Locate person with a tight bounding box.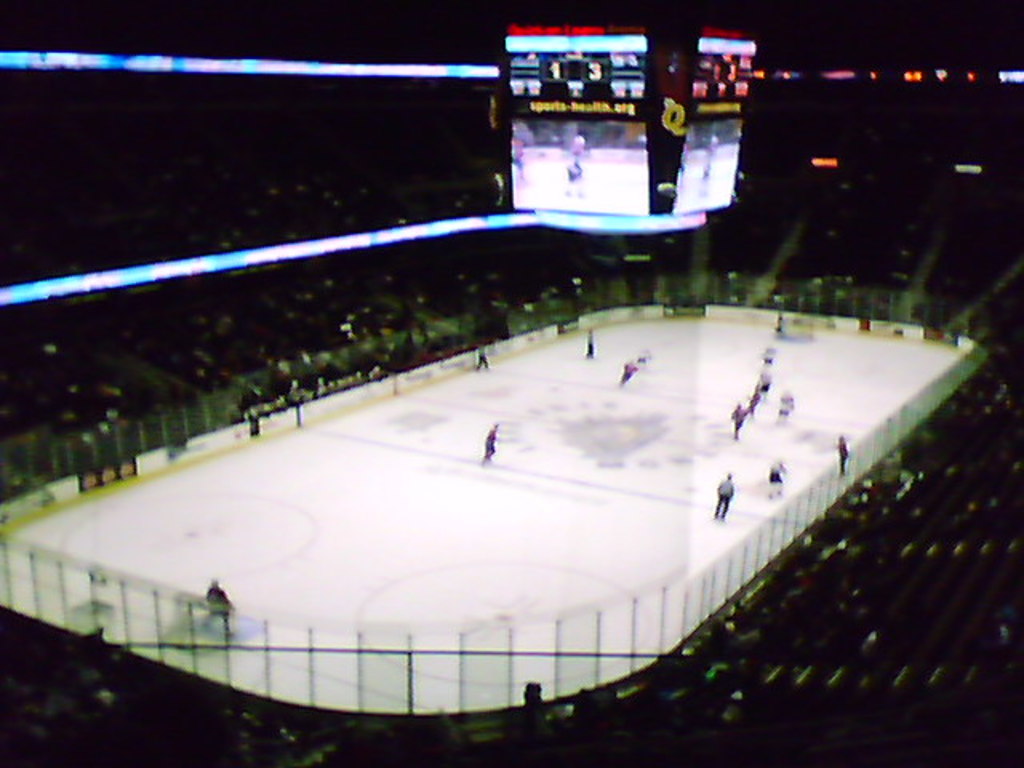
(x1=832, y1=430, x2=848, y2=478).
